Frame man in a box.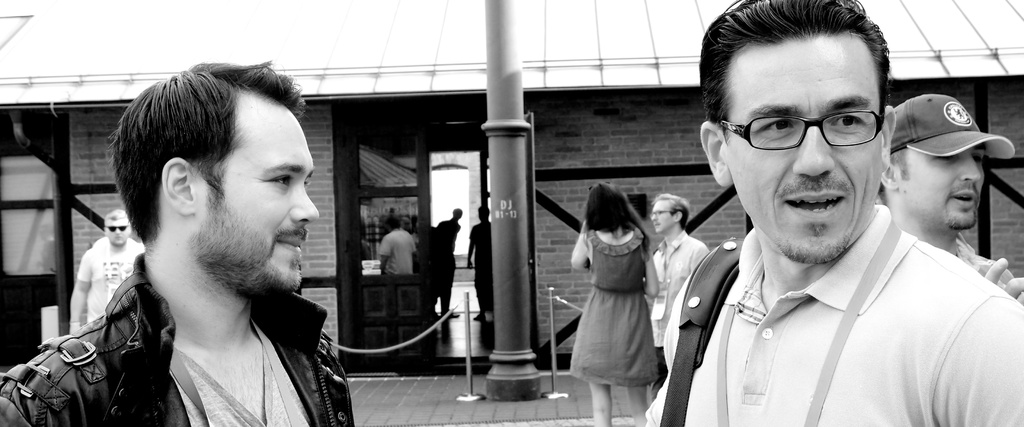
(left=65, top=206, right=148, bottom=335).
